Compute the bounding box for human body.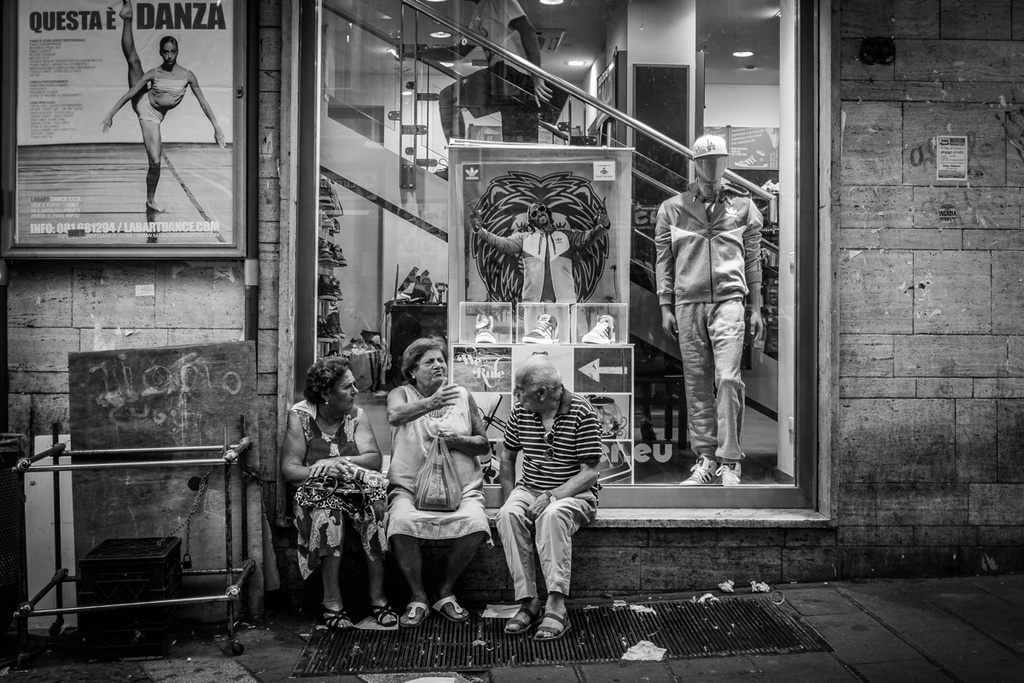
<box>99,0,226,214</box>.
